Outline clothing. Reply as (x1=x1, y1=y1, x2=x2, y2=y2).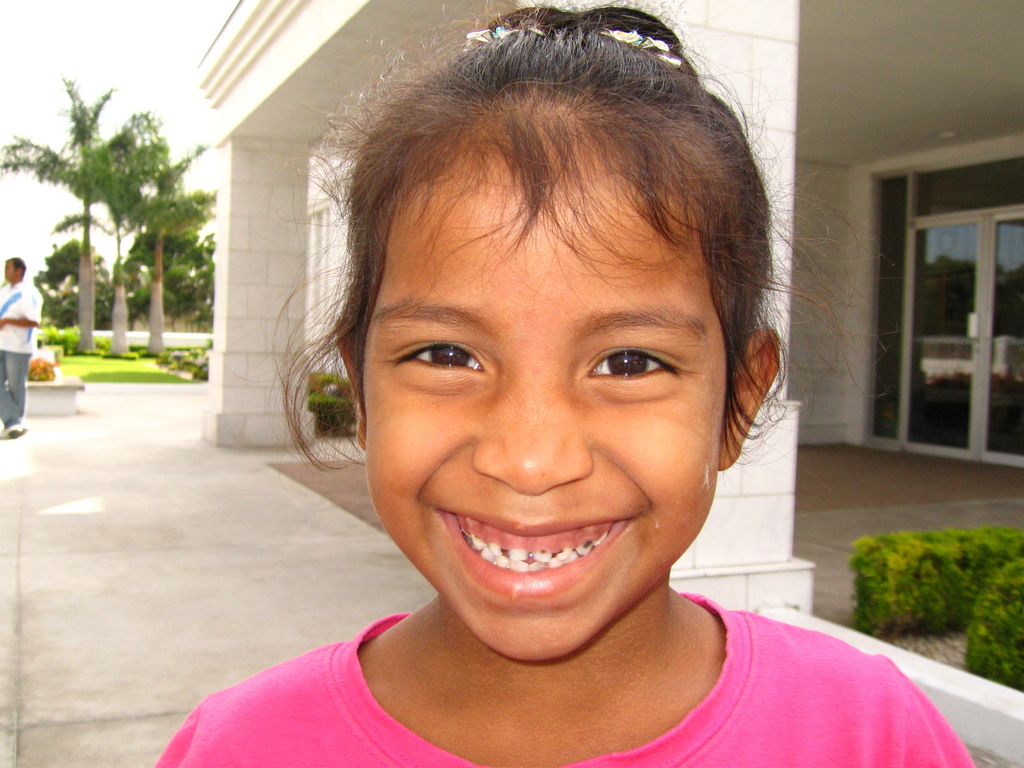
(x1=0, y1=273, x2=44, y2=432).
